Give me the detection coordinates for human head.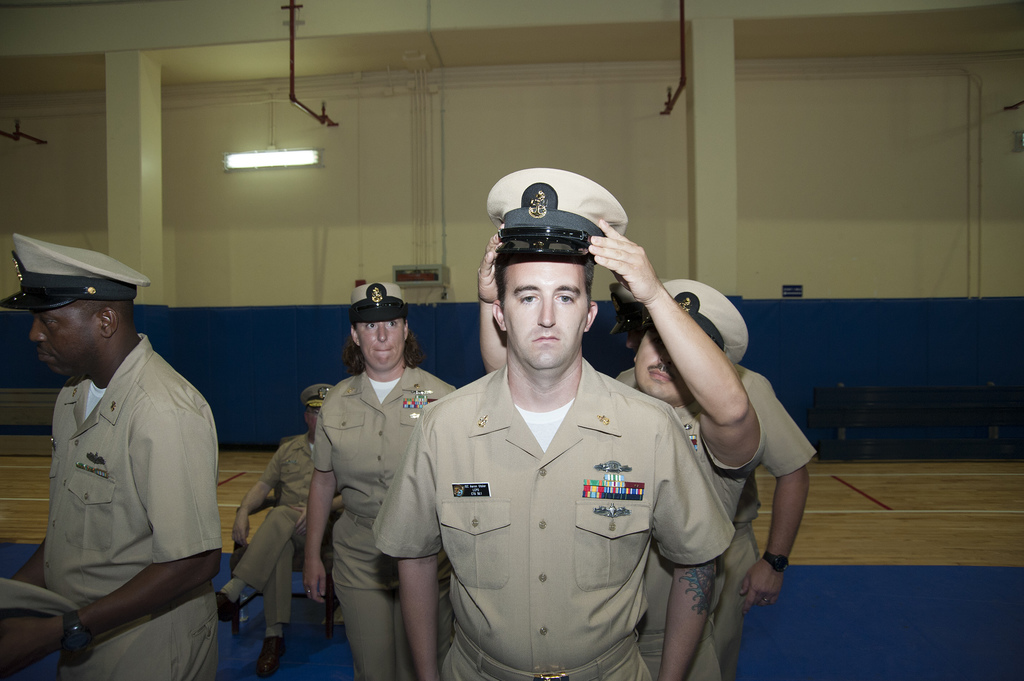
locate(11, 243, 145, 390).
